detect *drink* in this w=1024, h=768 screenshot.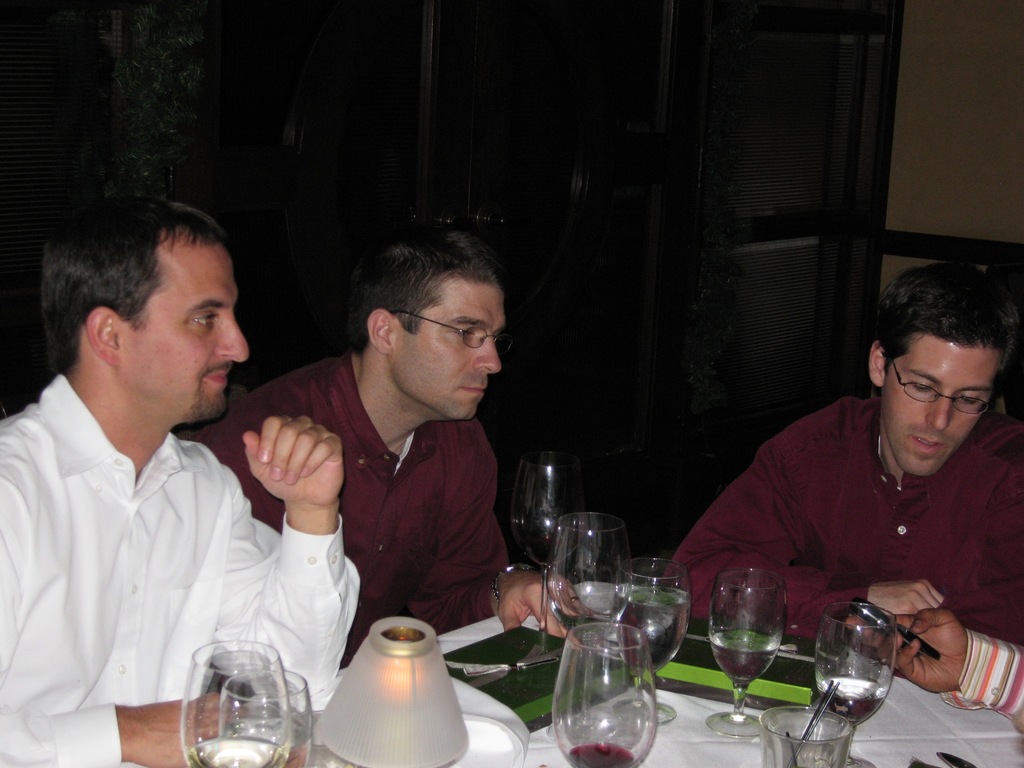
Detection: [227,717,312,767].
